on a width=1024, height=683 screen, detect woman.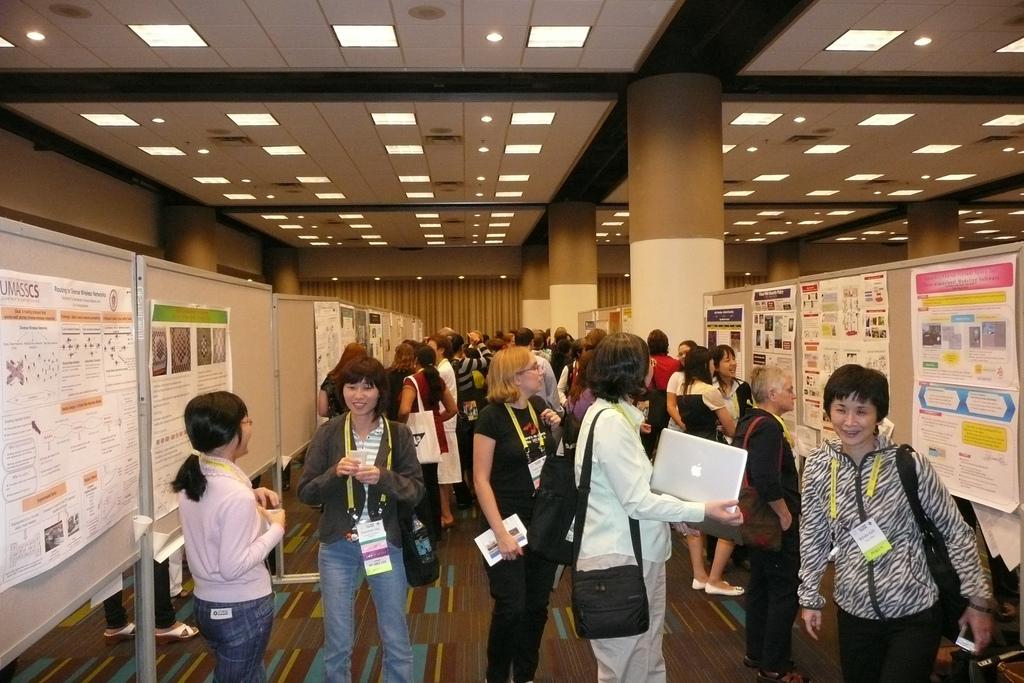
(x1=396, y1=349, x2=456, y2=534).
